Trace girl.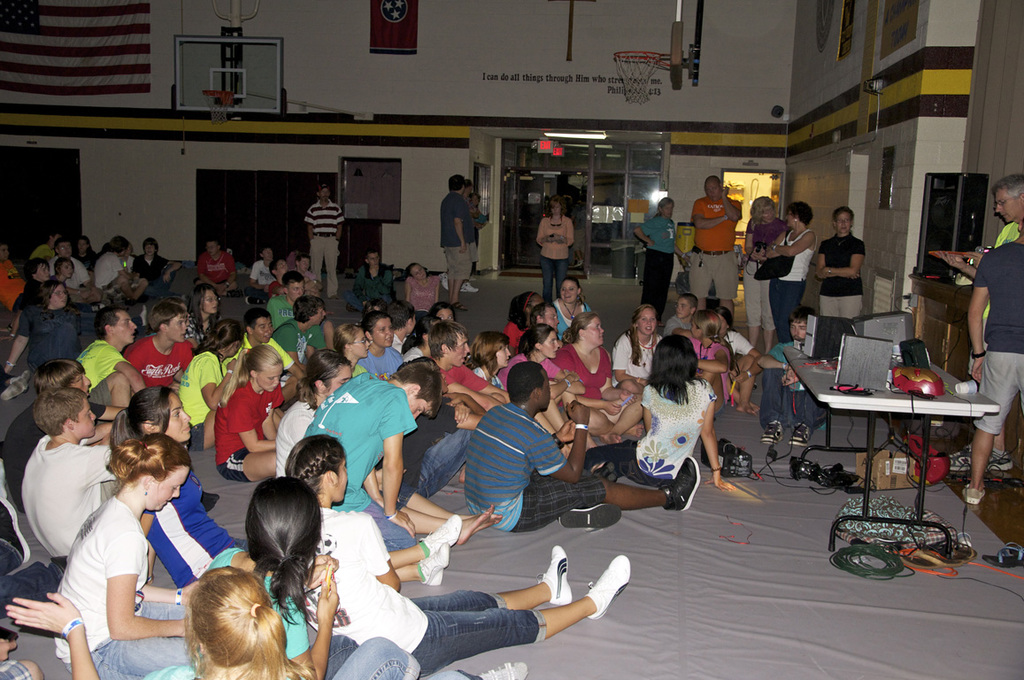
Traced to (495,321,586,432).
